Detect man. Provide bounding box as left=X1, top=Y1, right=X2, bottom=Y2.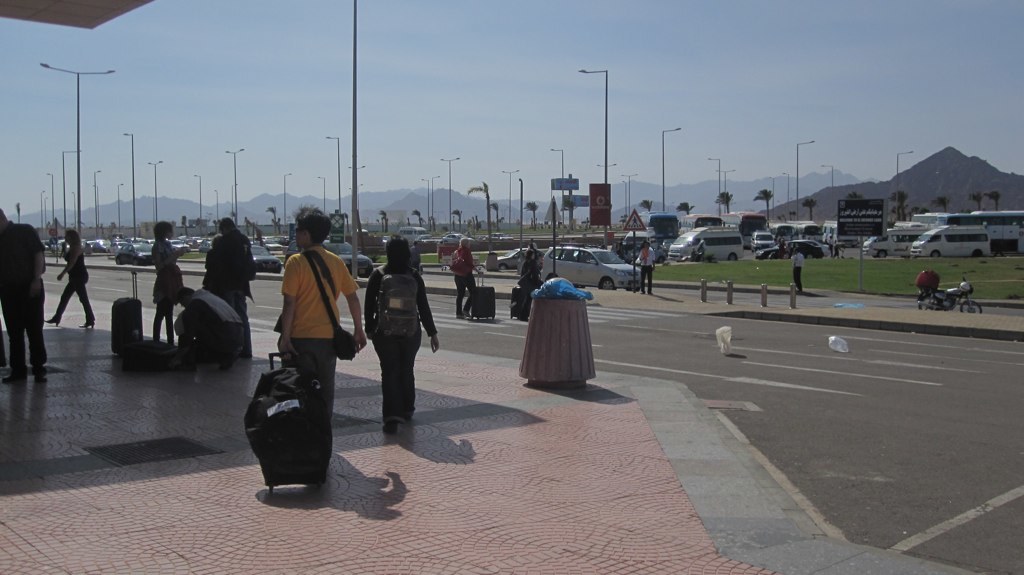
left=793, top=246, right=806, bottom=294.
